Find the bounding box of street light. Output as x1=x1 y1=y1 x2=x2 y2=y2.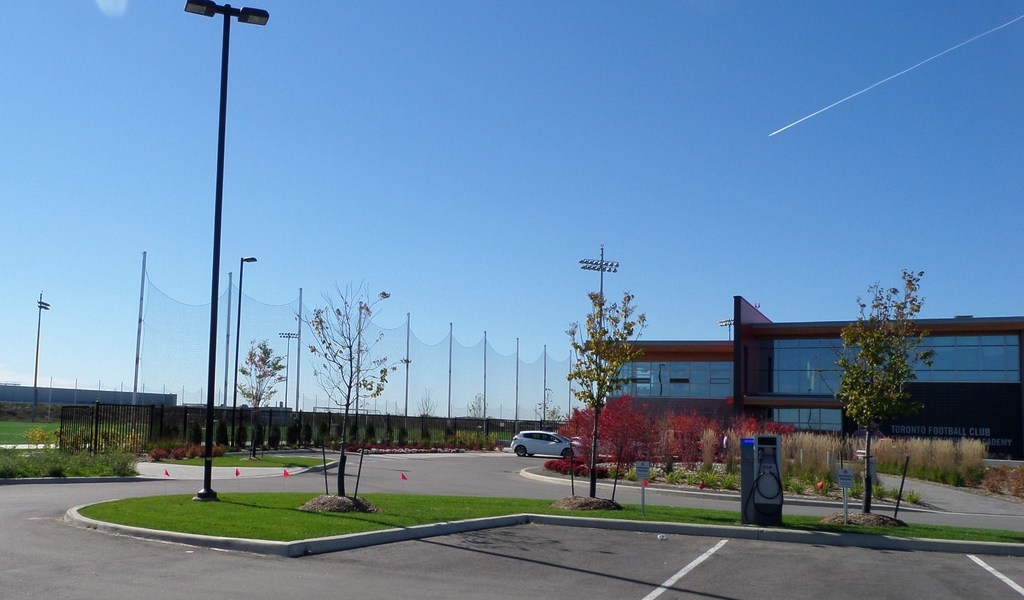
x1=31 y1=288 x2=49 y2=420.
